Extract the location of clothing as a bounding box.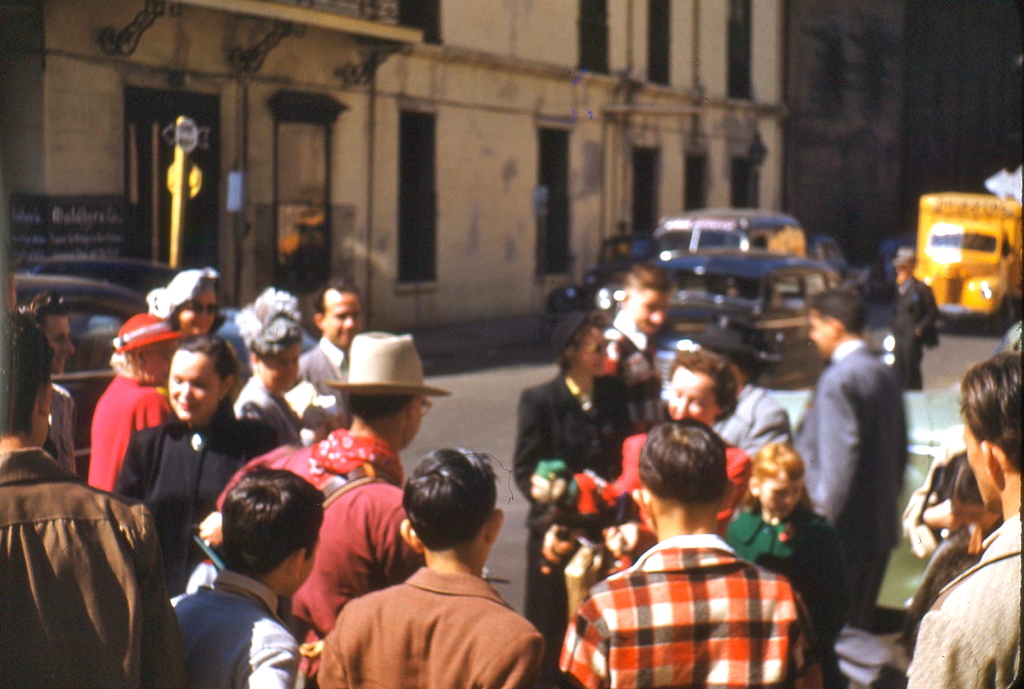
237/373/289/432.
